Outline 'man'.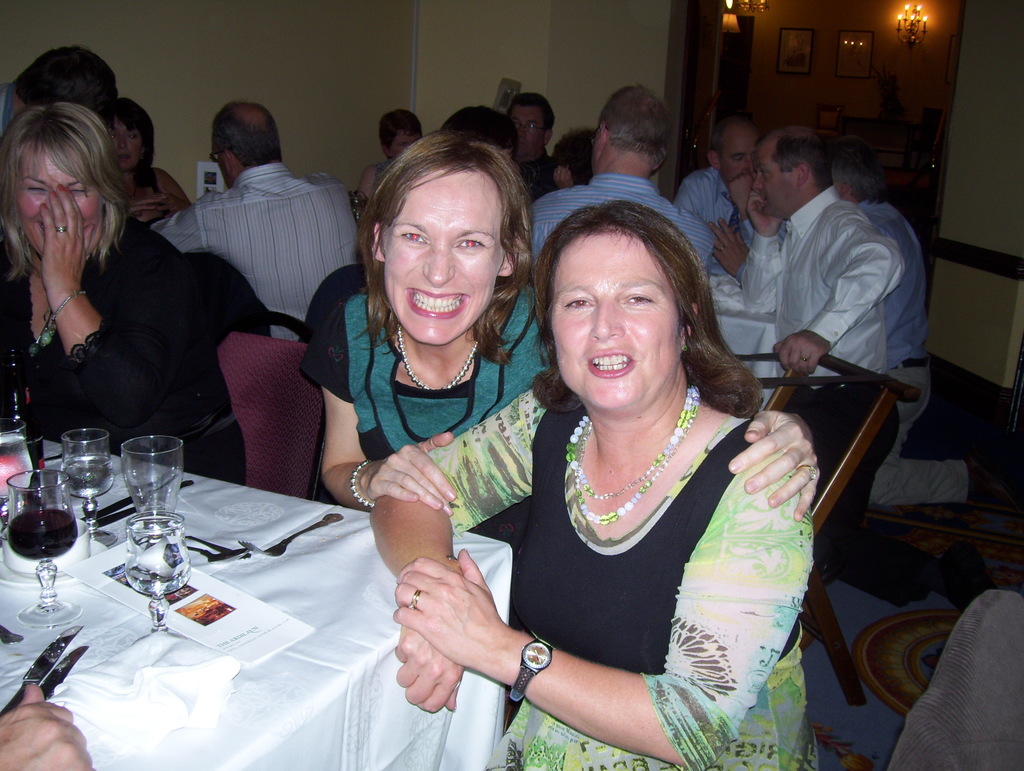
Outline: 148 99 362 348.
